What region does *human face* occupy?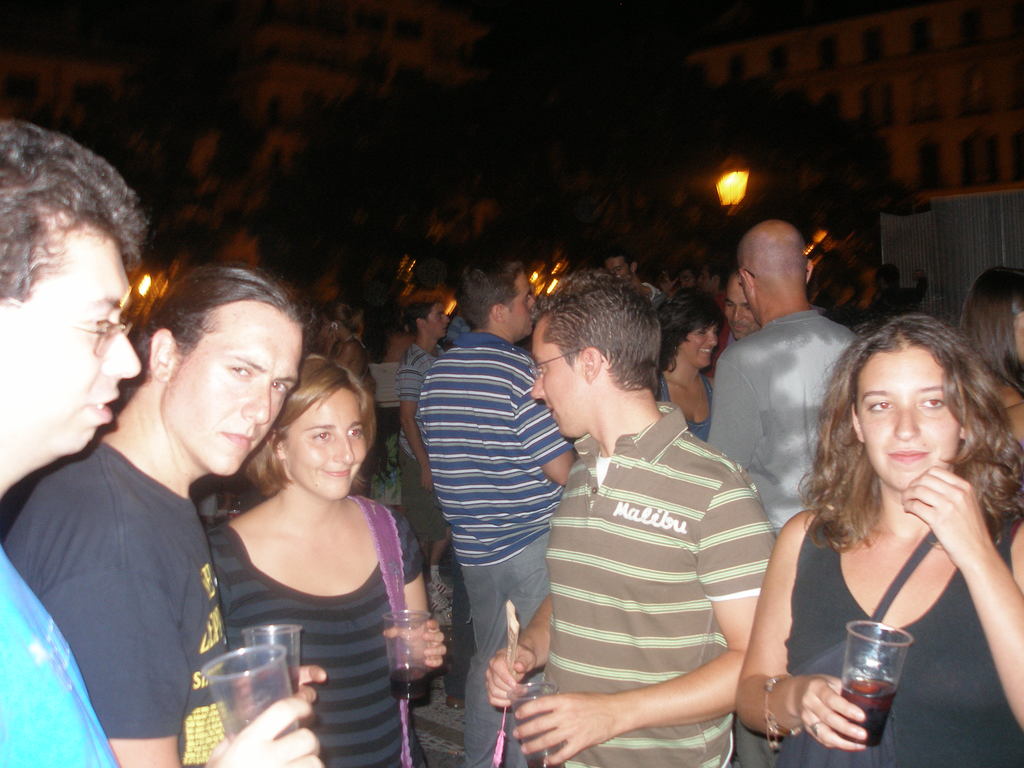
(691,323,714,363).
